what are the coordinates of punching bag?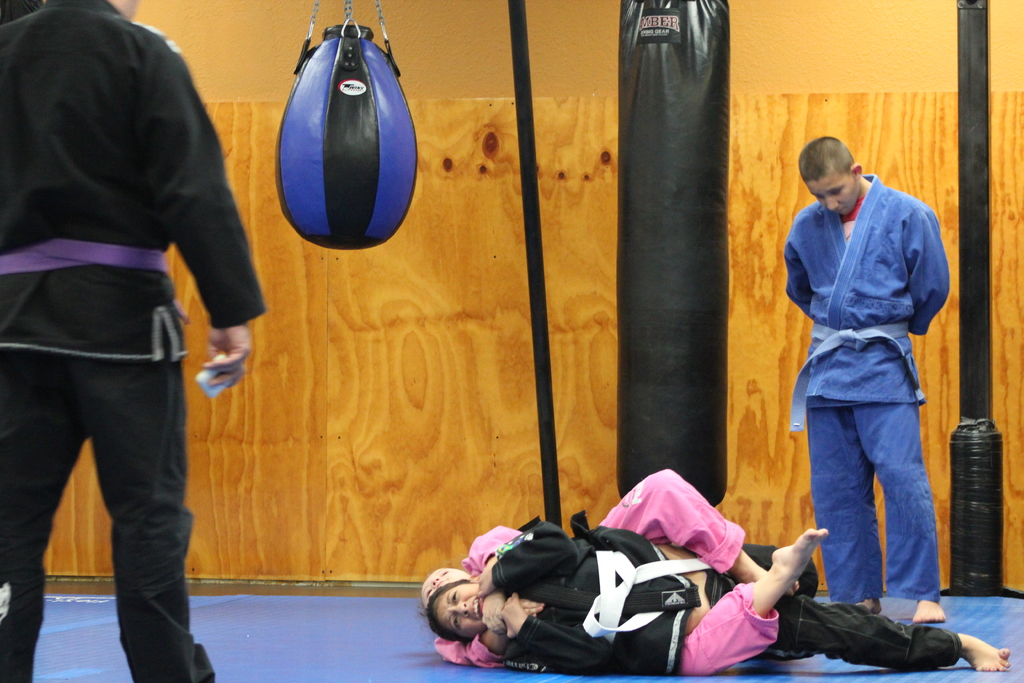
273:26:419:251.
